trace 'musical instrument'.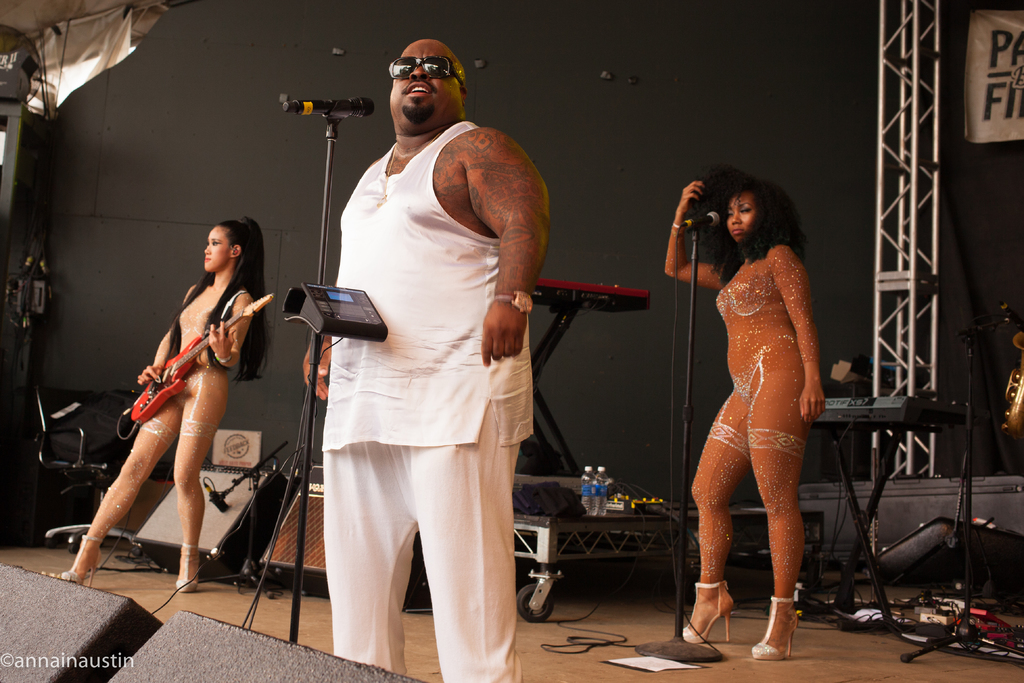
Traced to {"x1": 994, "y1": 328, "x2": 1023, "y2": 441}.
